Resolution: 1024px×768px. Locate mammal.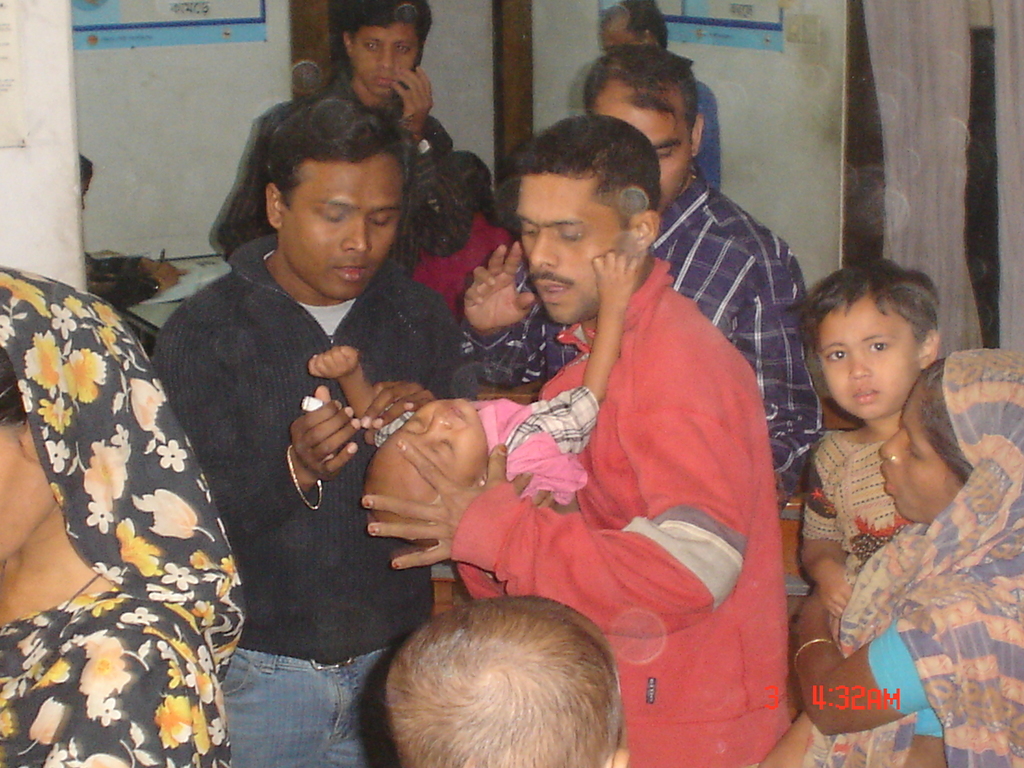
(214,0,499,270).
